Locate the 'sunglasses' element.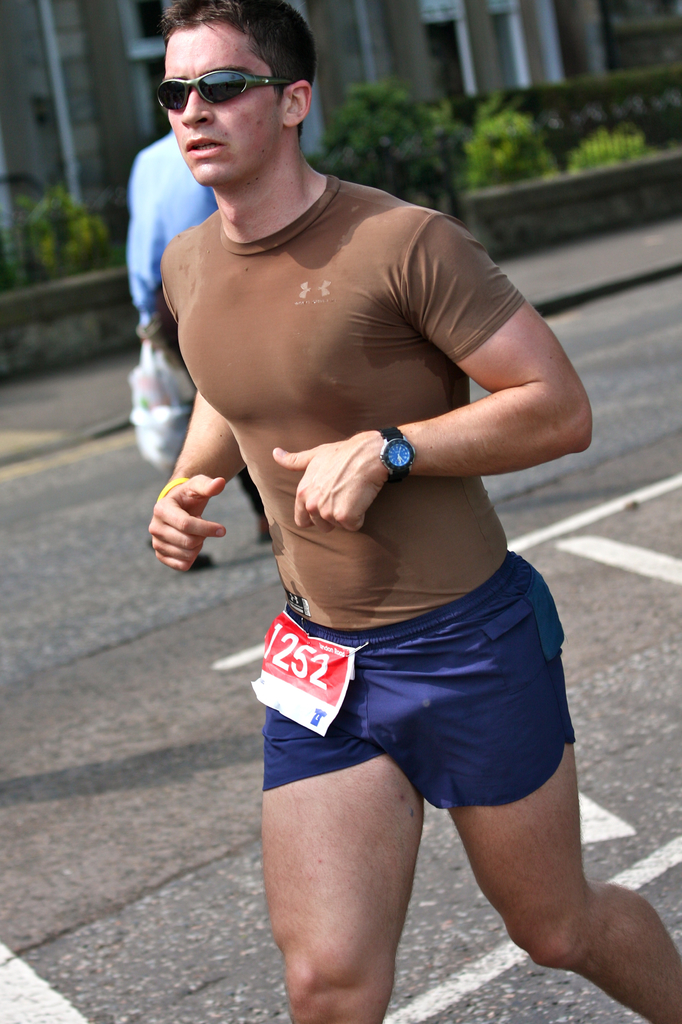
Element bbox: locate(157, 68, 302, 118).
